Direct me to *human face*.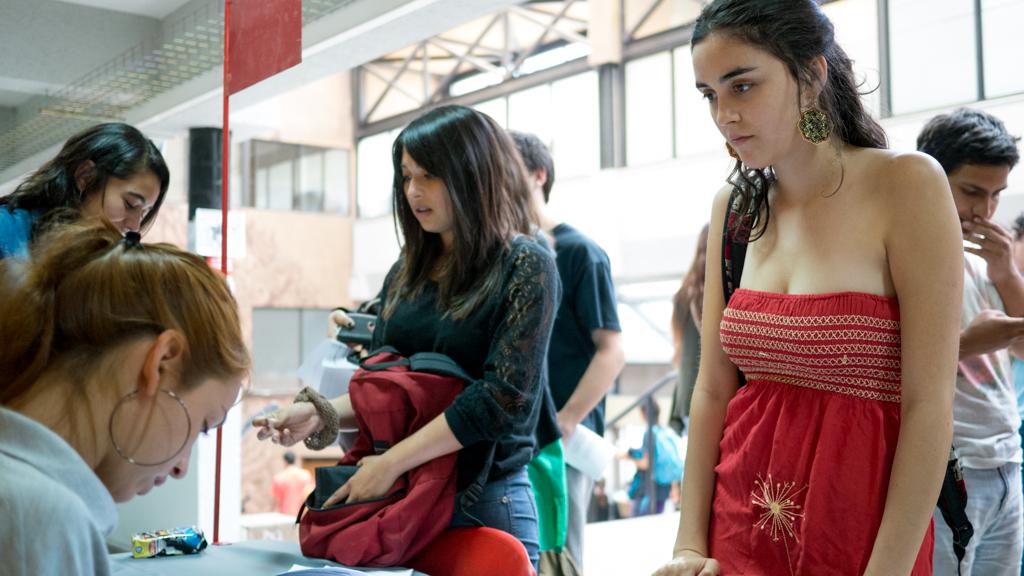
Direction: (x1=402, y1=146, x2=444, y2=234).
